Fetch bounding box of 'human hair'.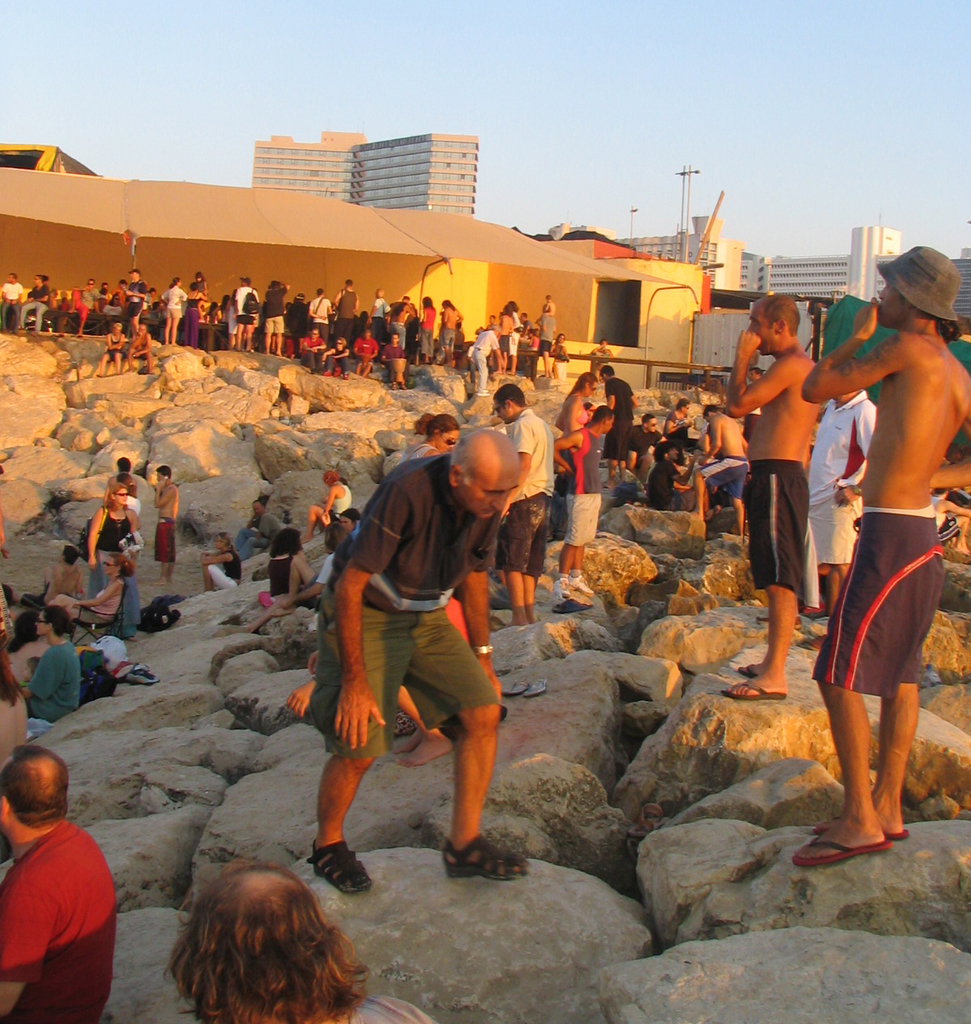
Bbox: 191,281,197,290.
